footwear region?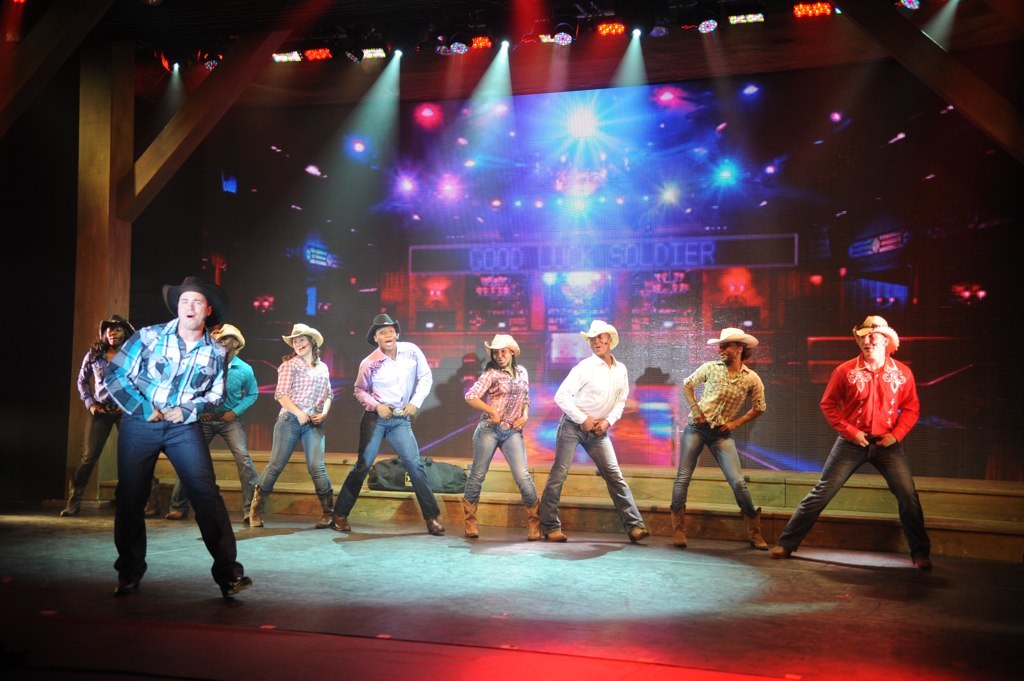
(146, 481, 155, 516)
